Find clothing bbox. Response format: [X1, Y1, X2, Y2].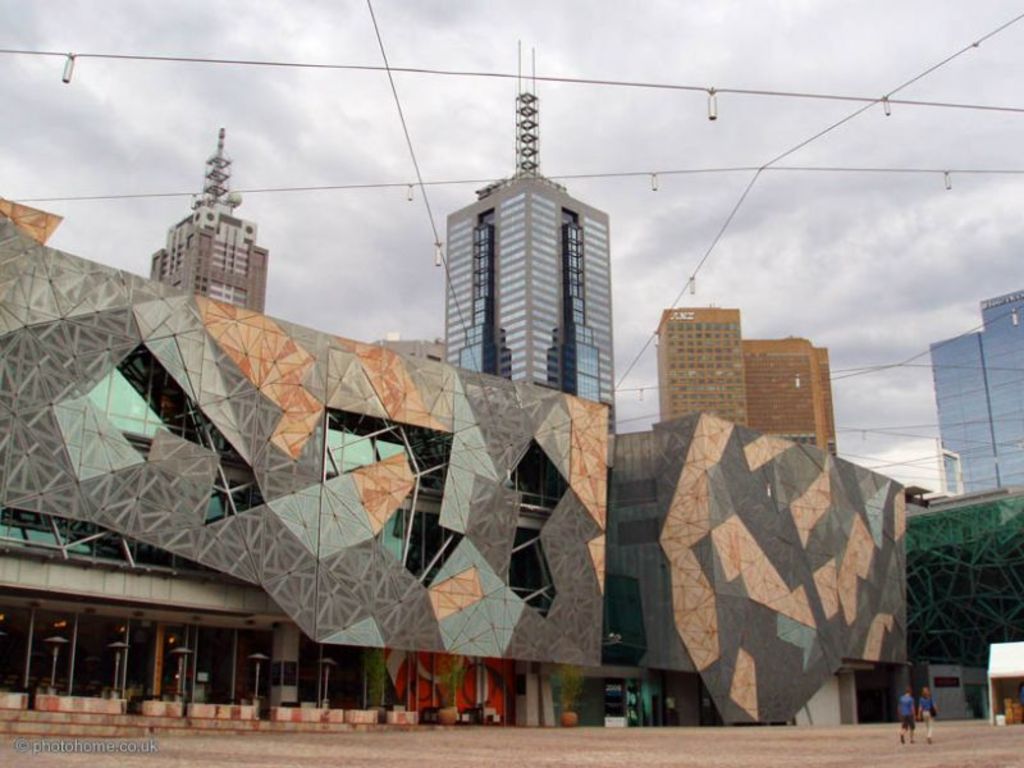
[901, 698, 914, 728].
